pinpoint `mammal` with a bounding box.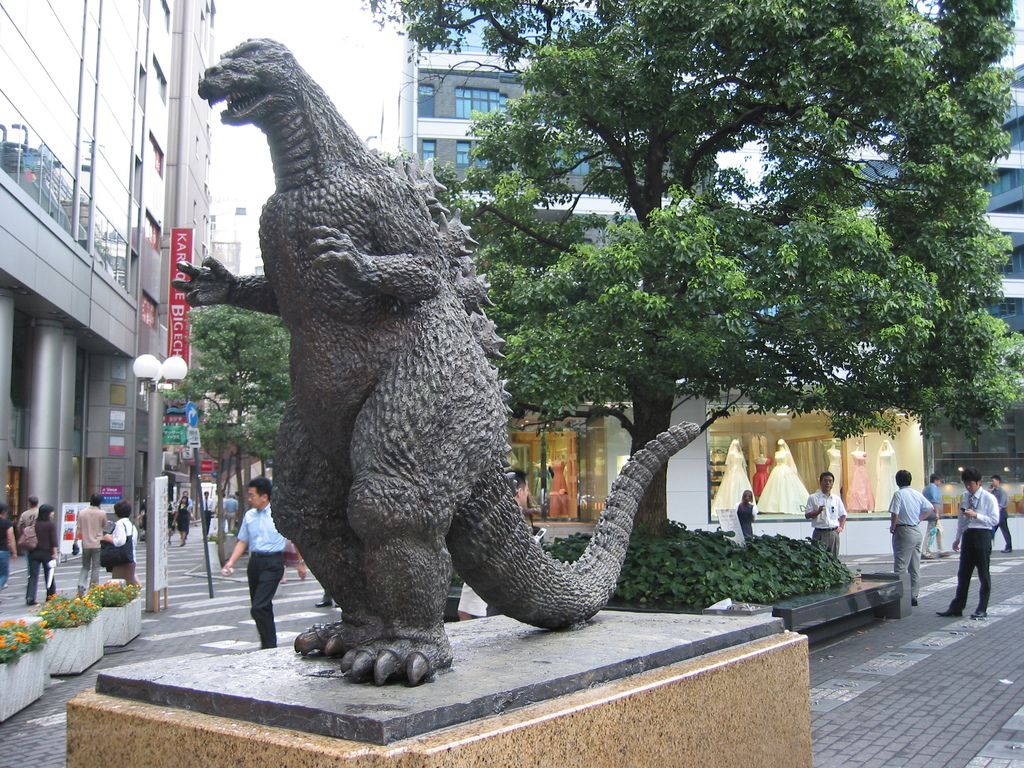
left=140, top=502, right=145, bottom=527.
